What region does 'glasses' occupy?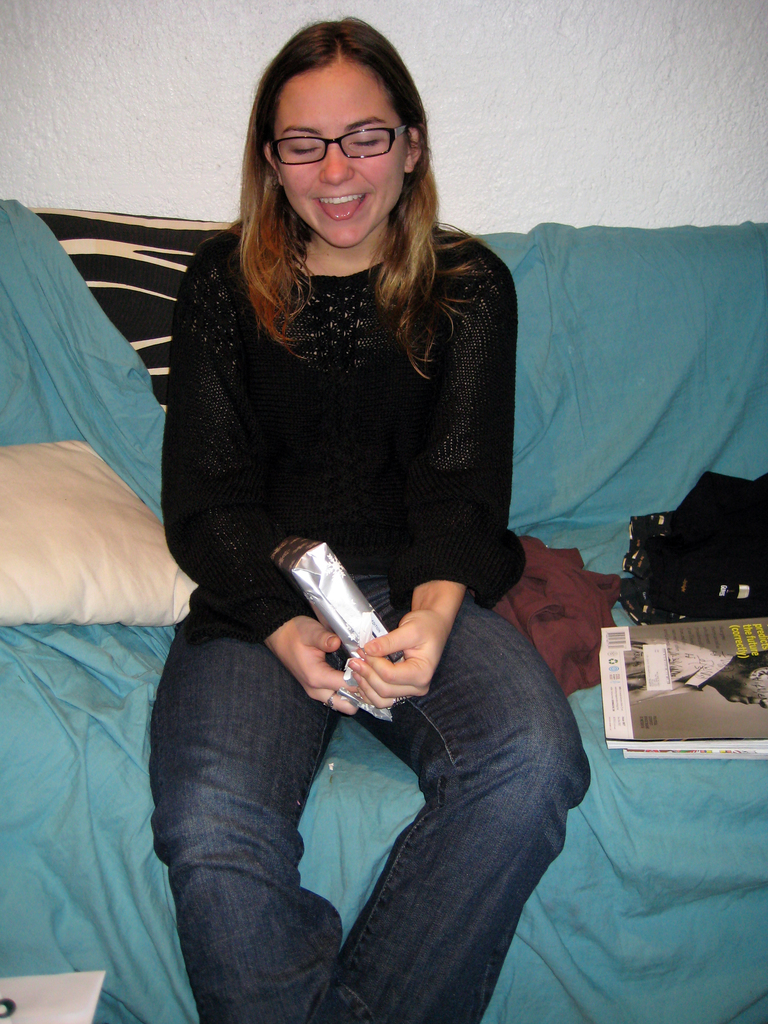
[left=264, top=120, right=412, bottom=171].
